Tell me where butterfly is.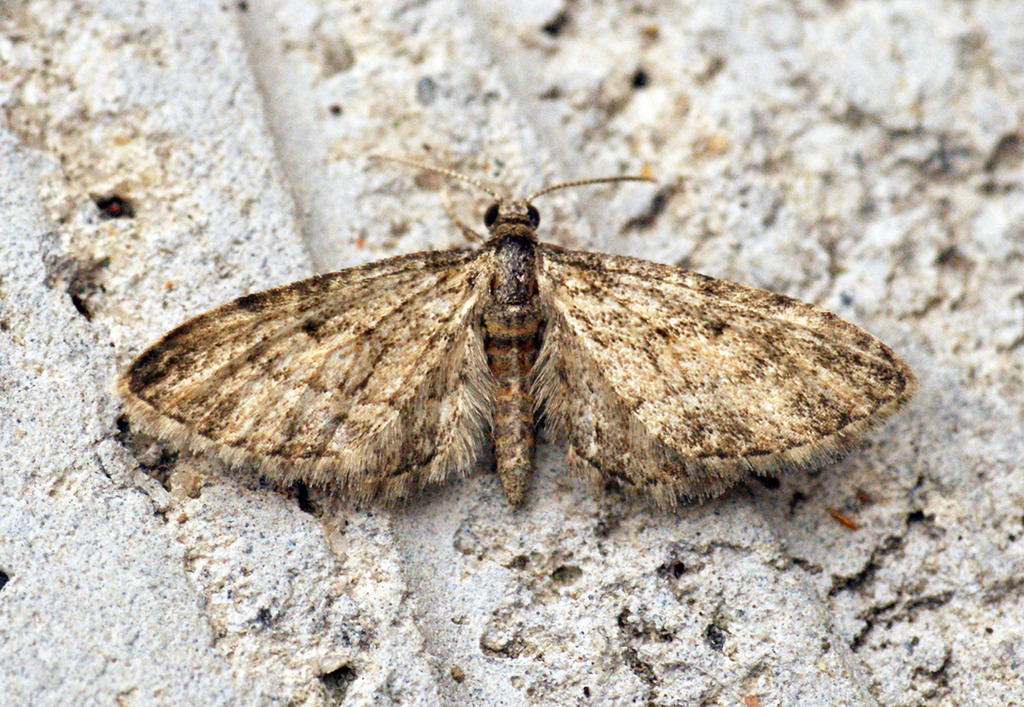
butterfly is at l=136, t=125, r=882, b=558.
